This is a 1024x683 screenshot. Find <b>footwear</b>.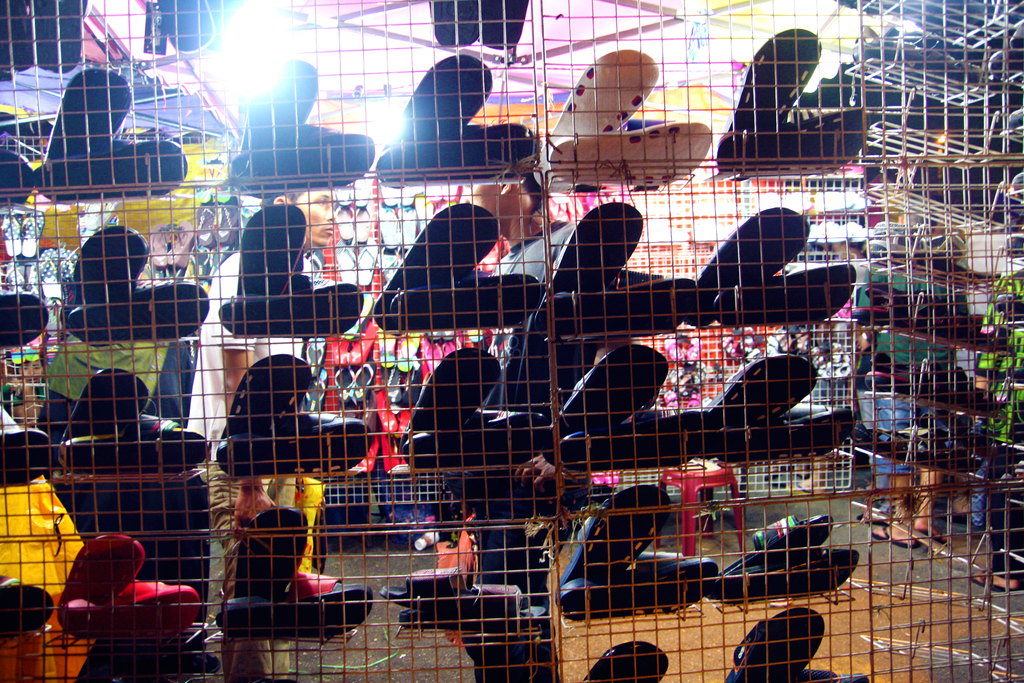
Bounding box: bbox=[732, 538, 866, 595].
